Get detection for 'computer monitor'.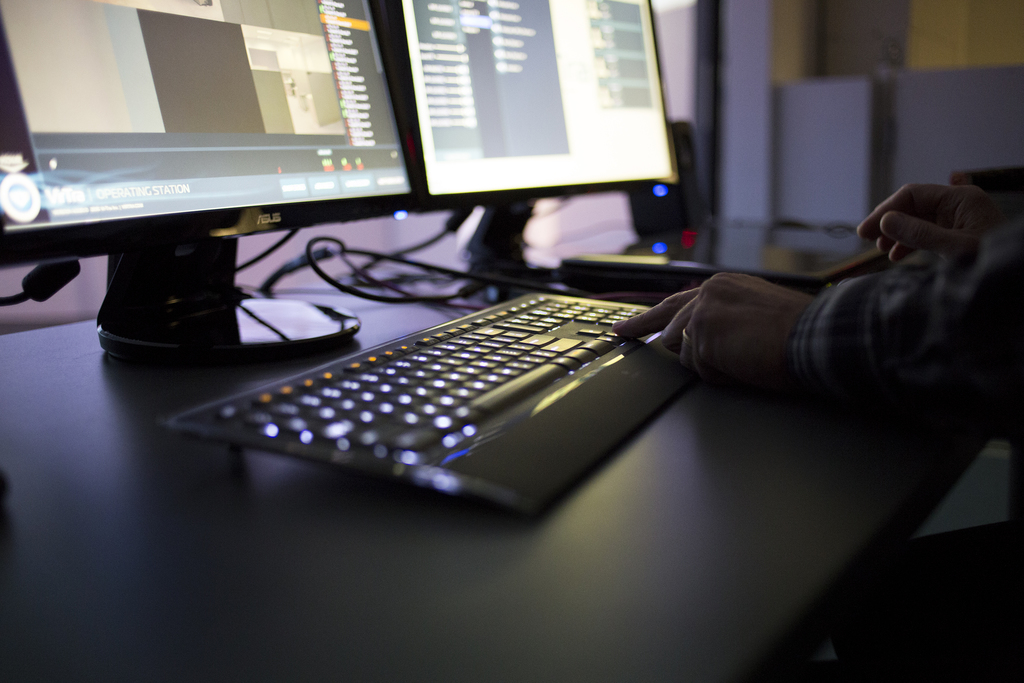
Detection: rect(380, 0, 682, 283).
